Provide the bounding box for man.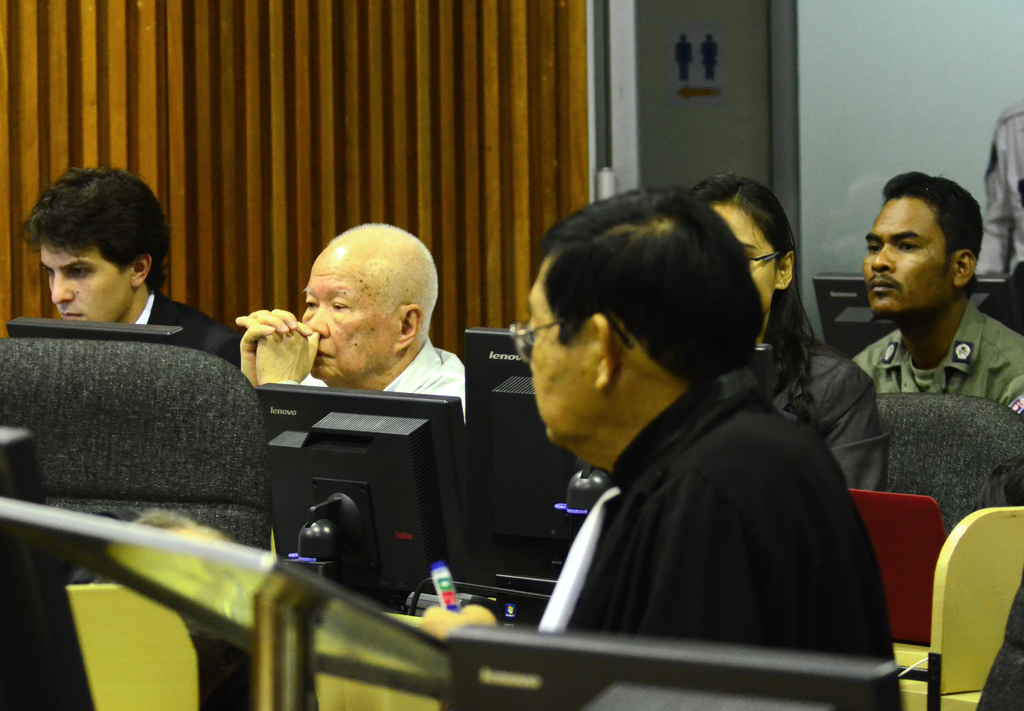
l=230, t=221, r=477, b=427.
